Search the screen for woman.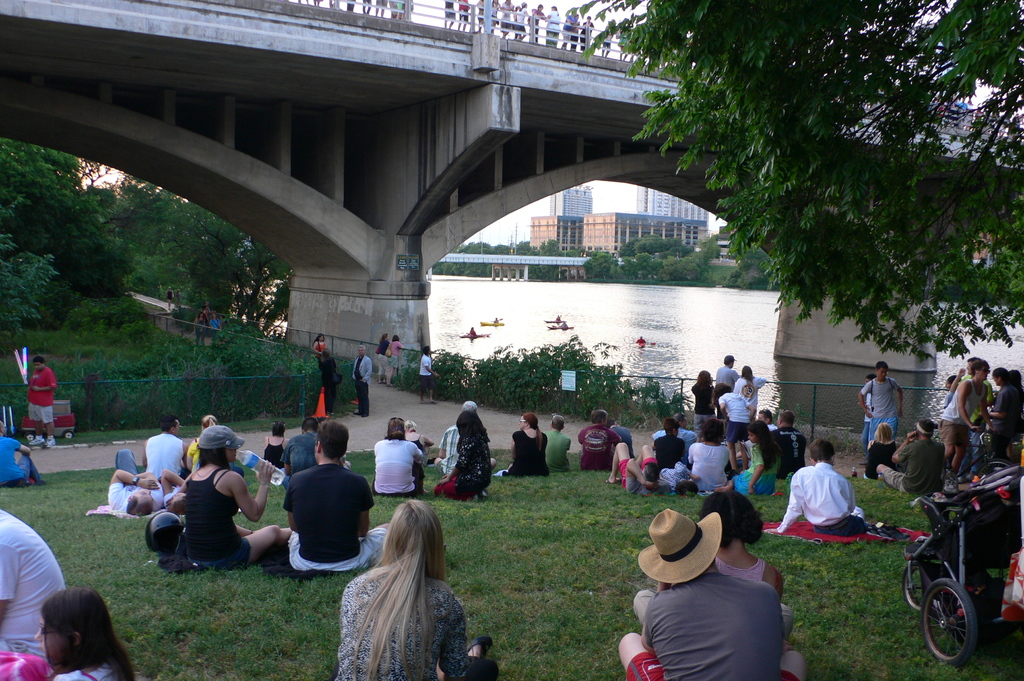
Found at box=[862, 424, 899, 485].
